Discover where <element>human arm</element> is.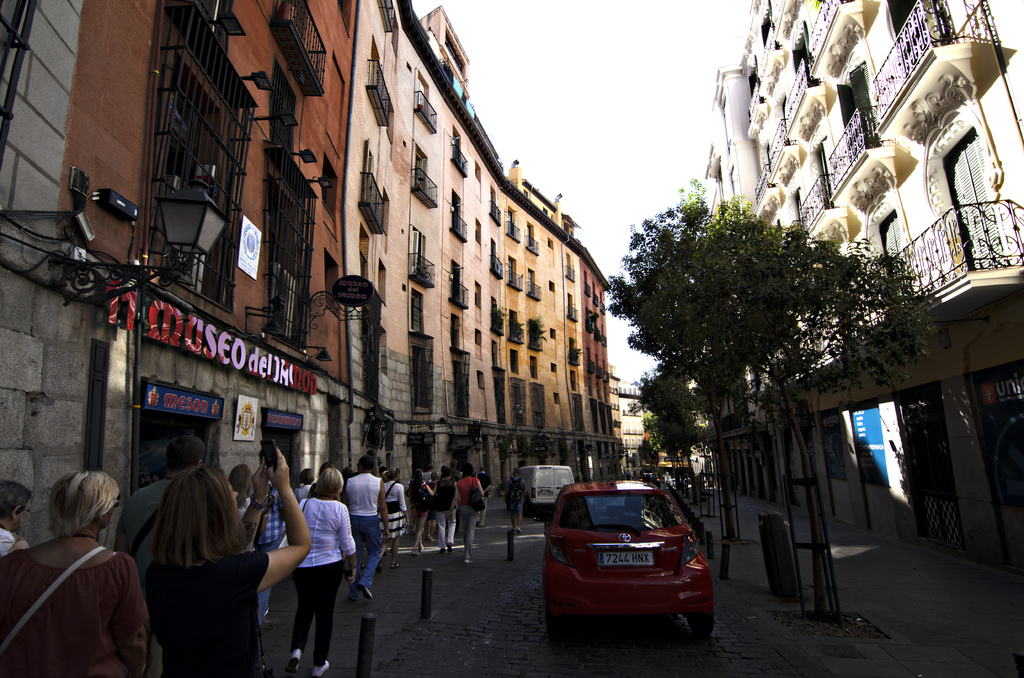
Discovered at <box>474,482,488,499</box>.
